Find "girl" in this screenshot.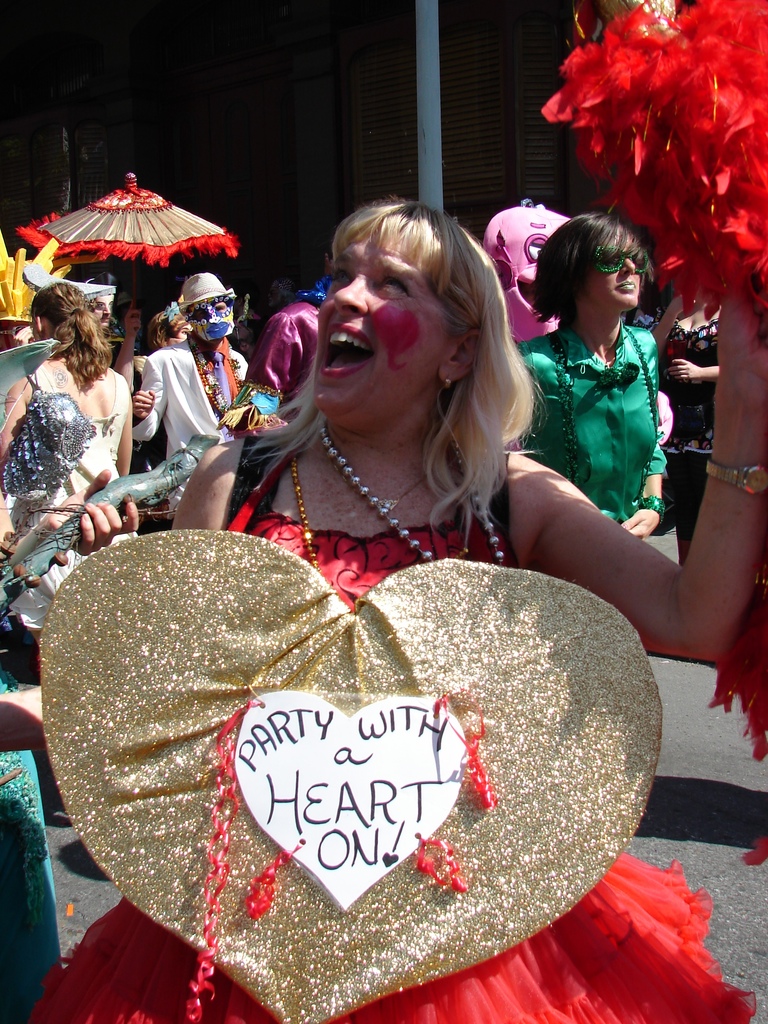
The bounding box for "girl" is [x1=518, y1=211, x2=685, y2=534].
